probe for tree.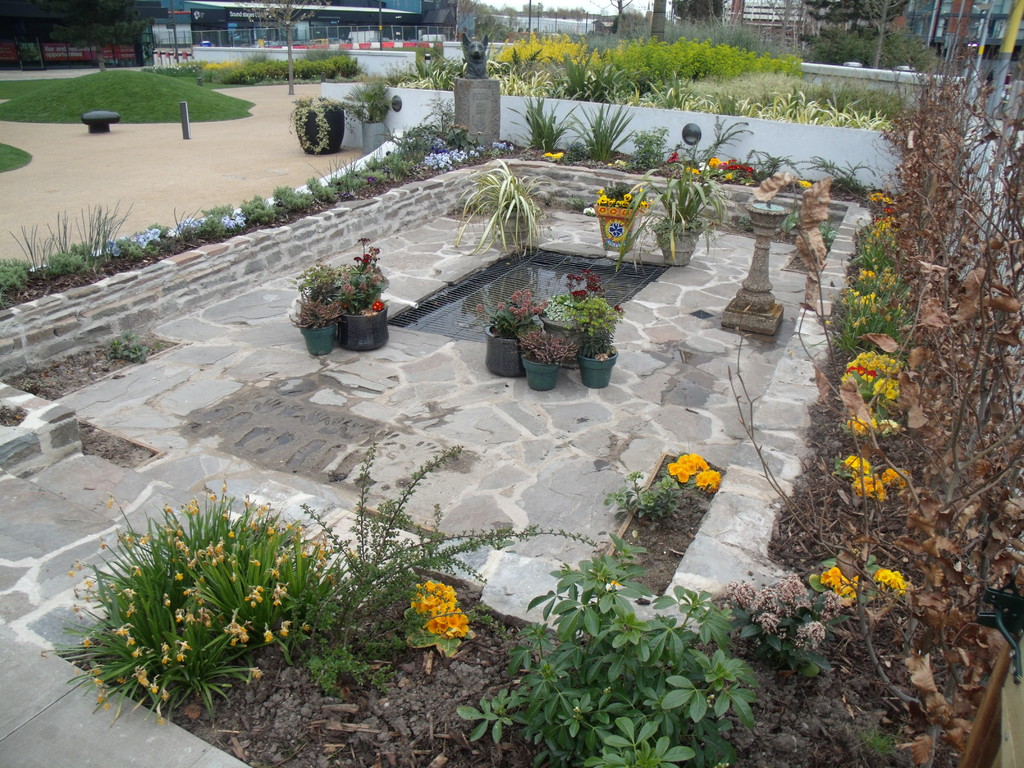
Probe result: bbox=(0, 0, 157, 73).
